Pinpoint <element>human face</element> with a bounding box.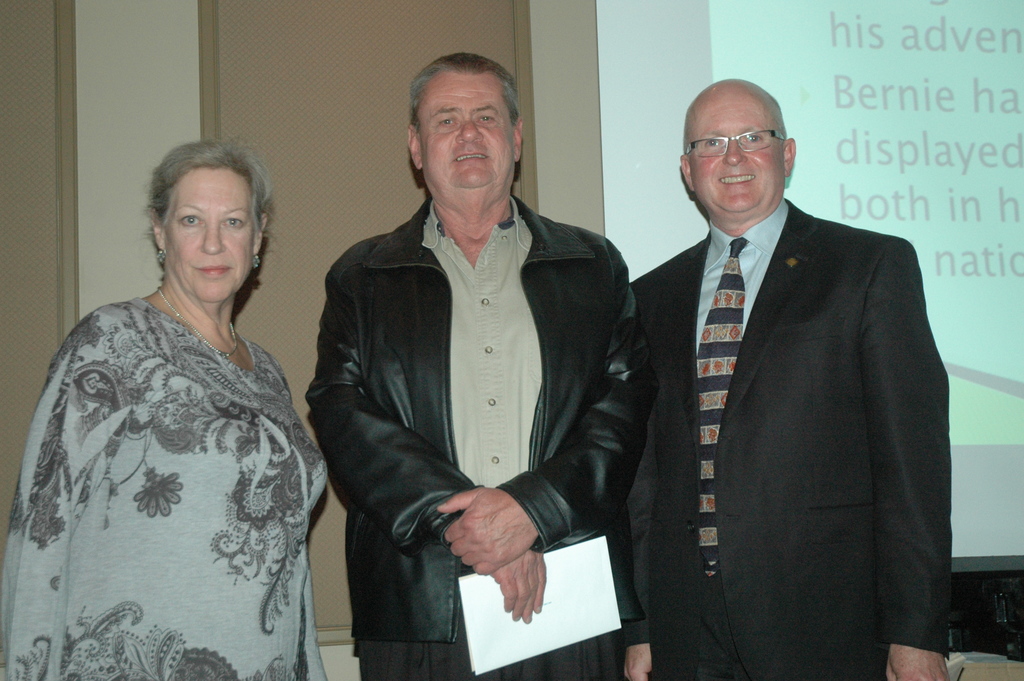
[683, 94, 779, 220].
